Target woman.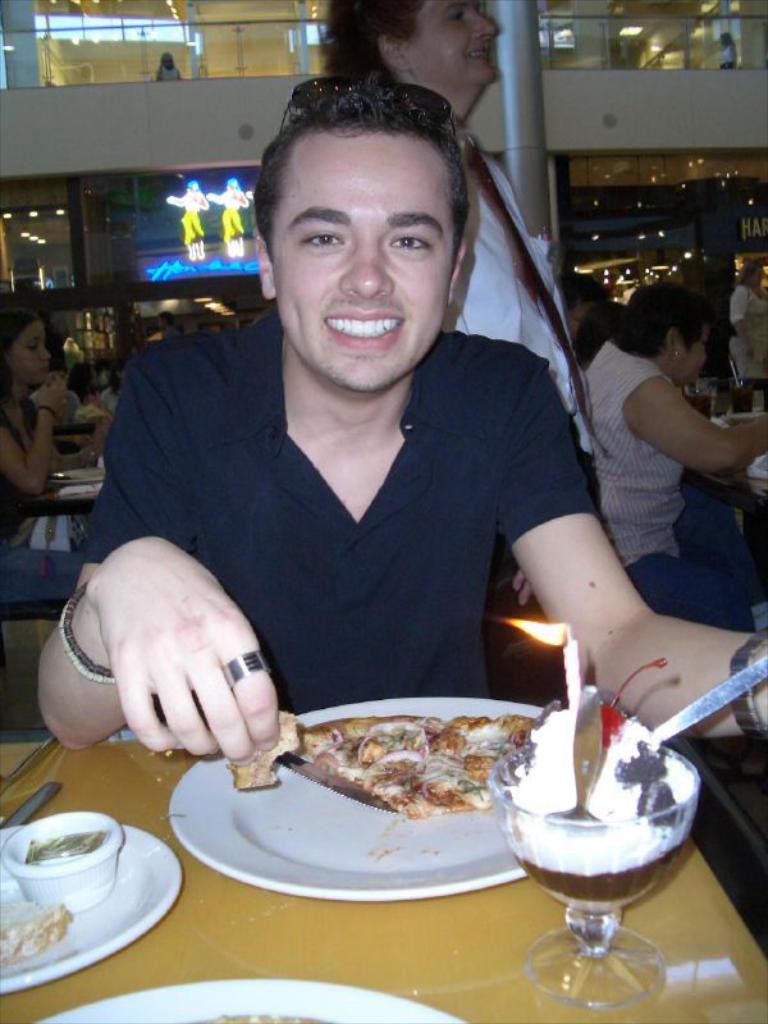
Target region: box=[580, 275, 767, 648].
